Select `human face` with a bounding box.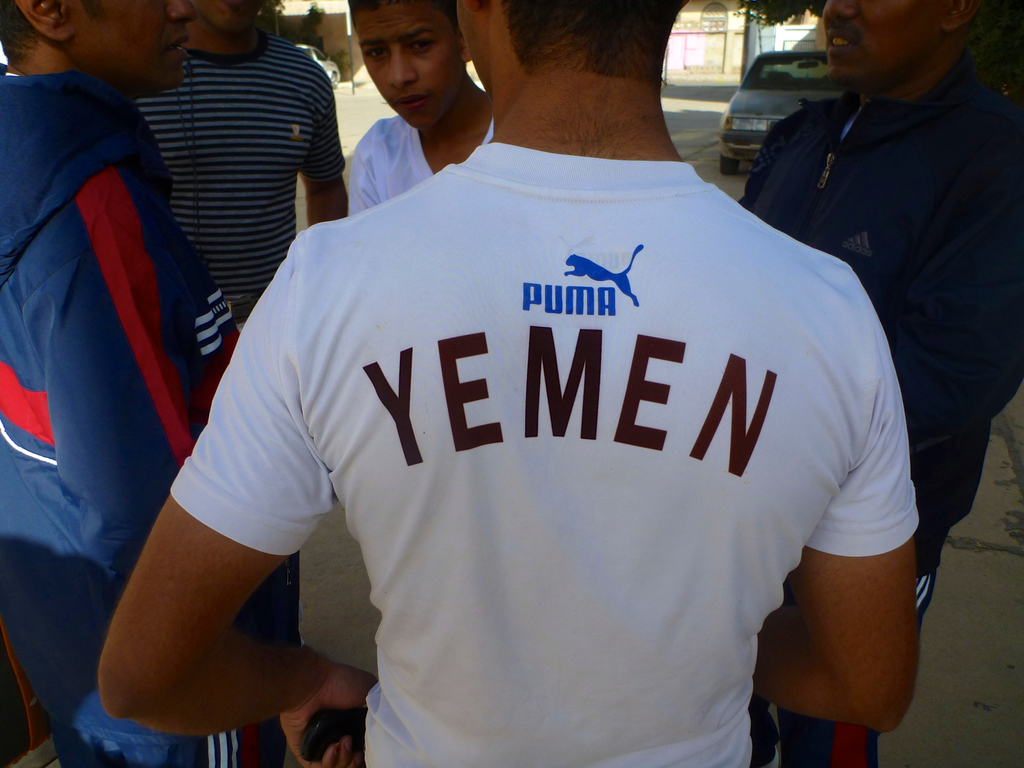
204/0/257/35.
